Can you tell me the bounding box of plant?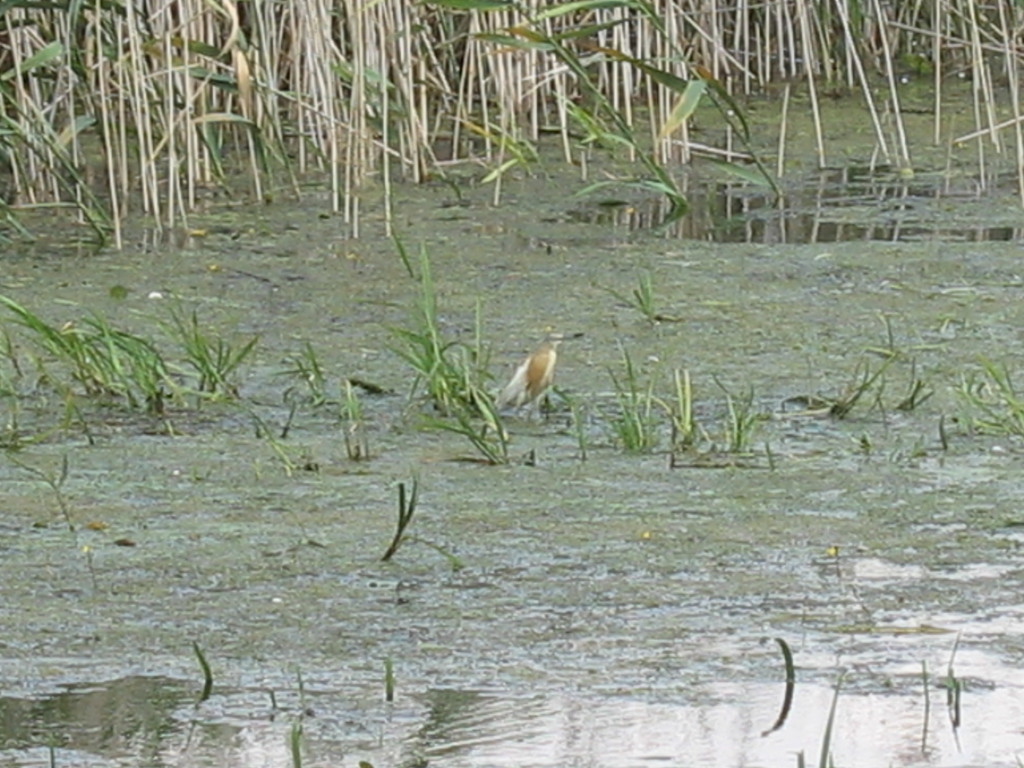
[275,333,335,417].
